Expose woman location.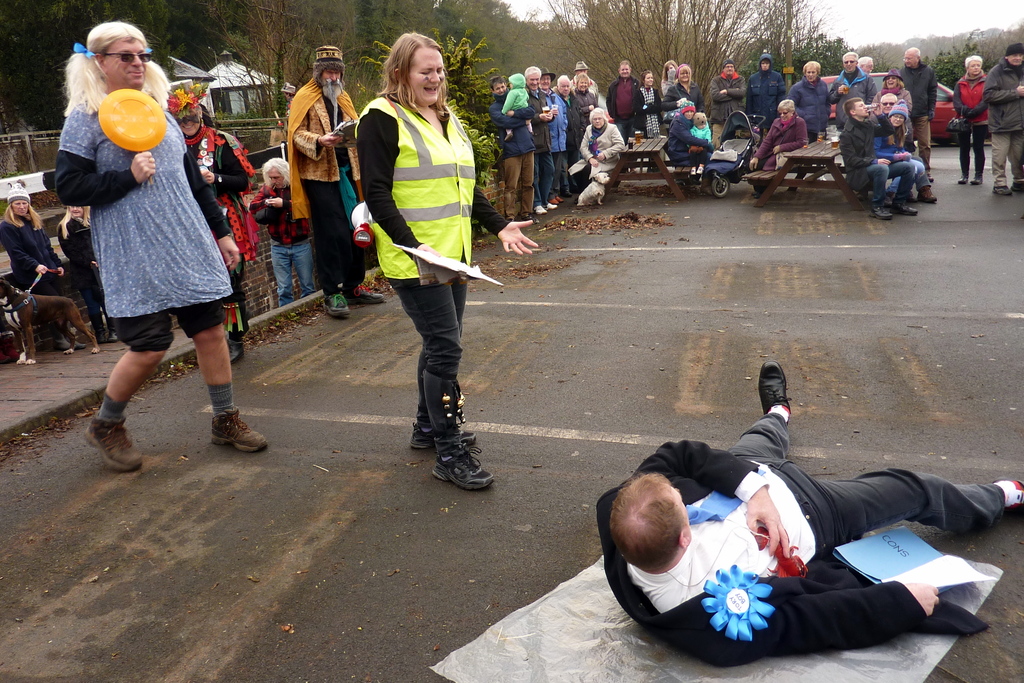
Exposed at bbox=(47, 21, 260, 457).
